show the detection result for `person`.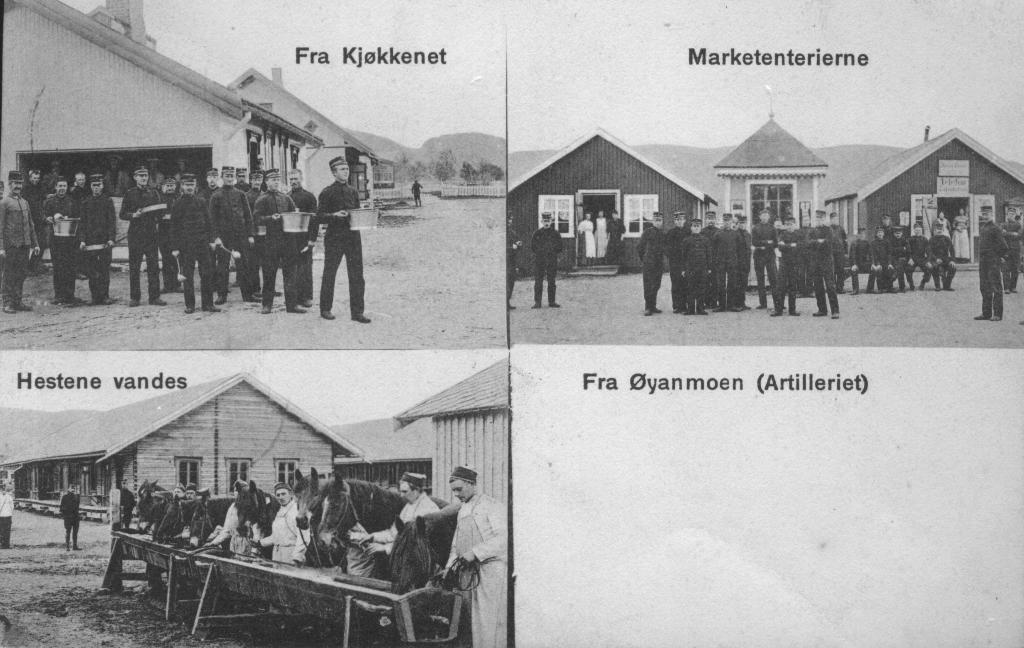
{"x1": 683, "y1": 220, "x2": 716, "y2": 309}.
